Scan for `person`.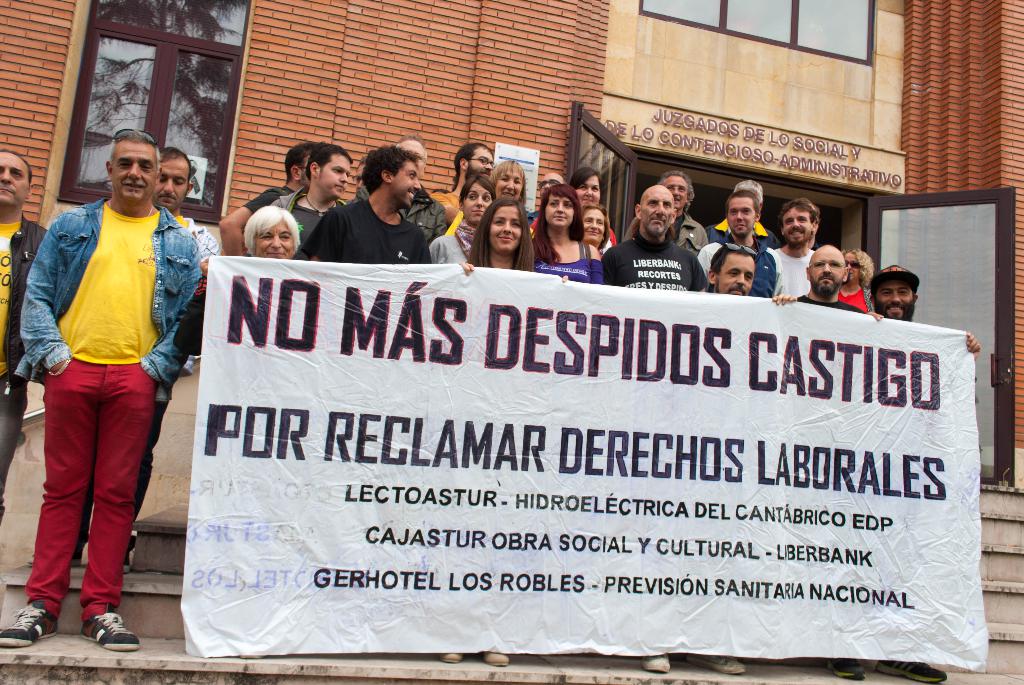
Scan result: {"x1": 515, "y1": 178, "x2": 605, "y2": 285}.
